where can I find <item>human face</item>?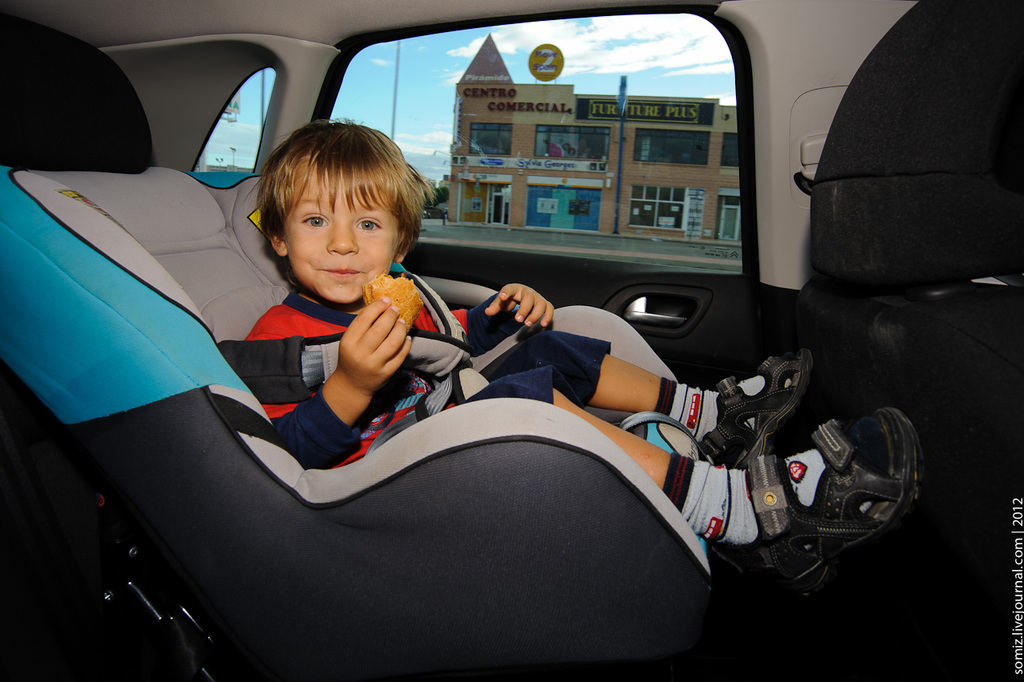
You can find it at rect(281, 174, 401, 302).
